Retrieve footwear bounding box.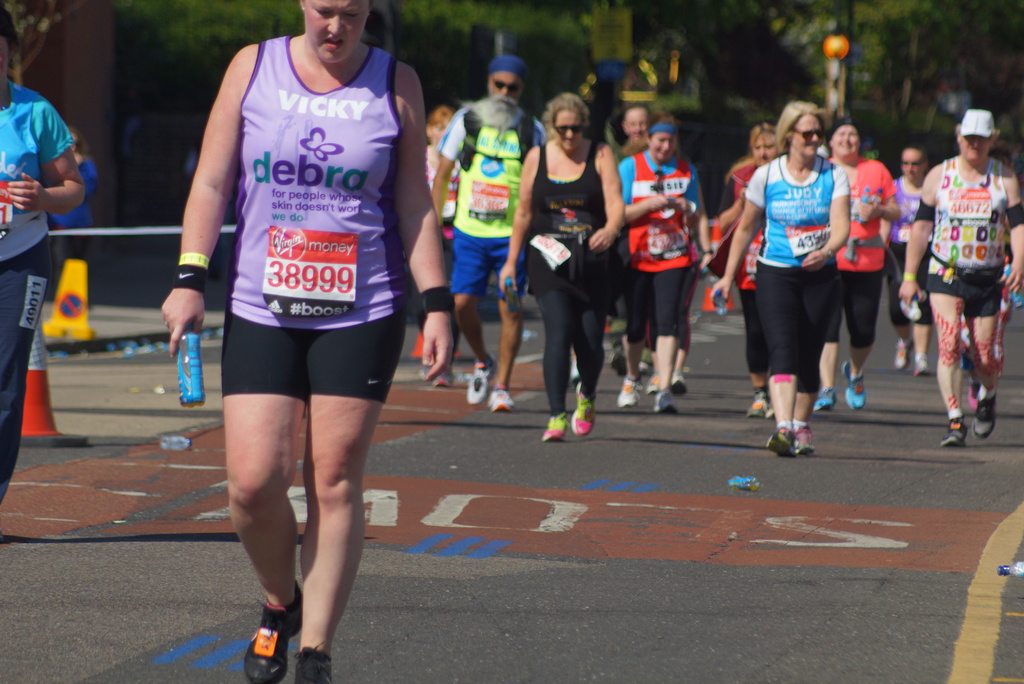
Bounding box: 234, 596, 319, 669.
